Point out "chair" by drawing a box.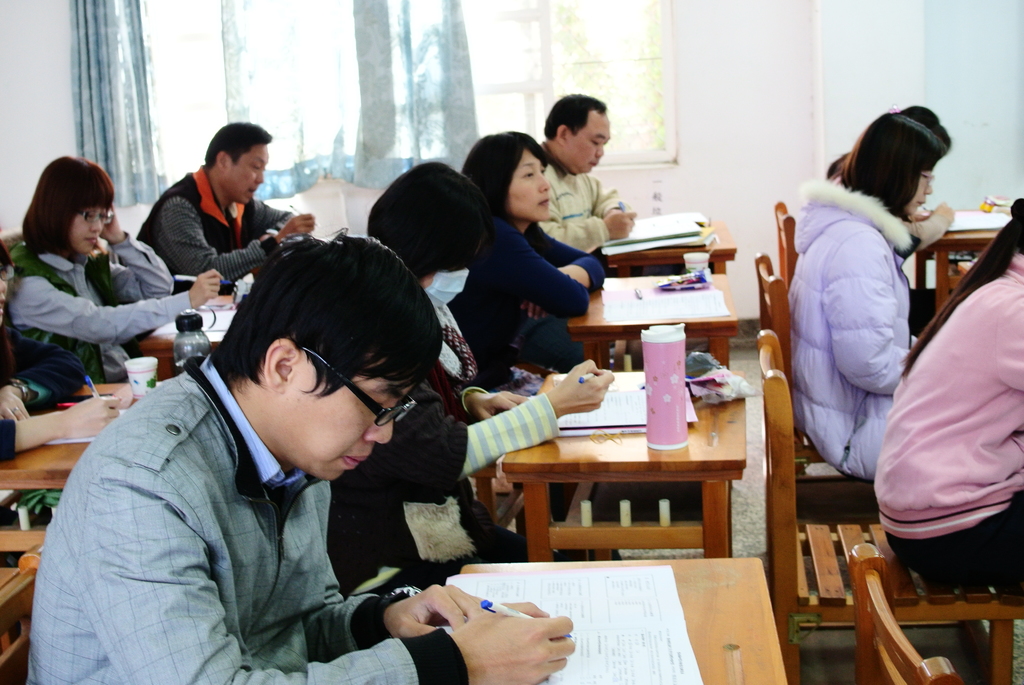
[left=756, top=253, right=792, bottom=395].
